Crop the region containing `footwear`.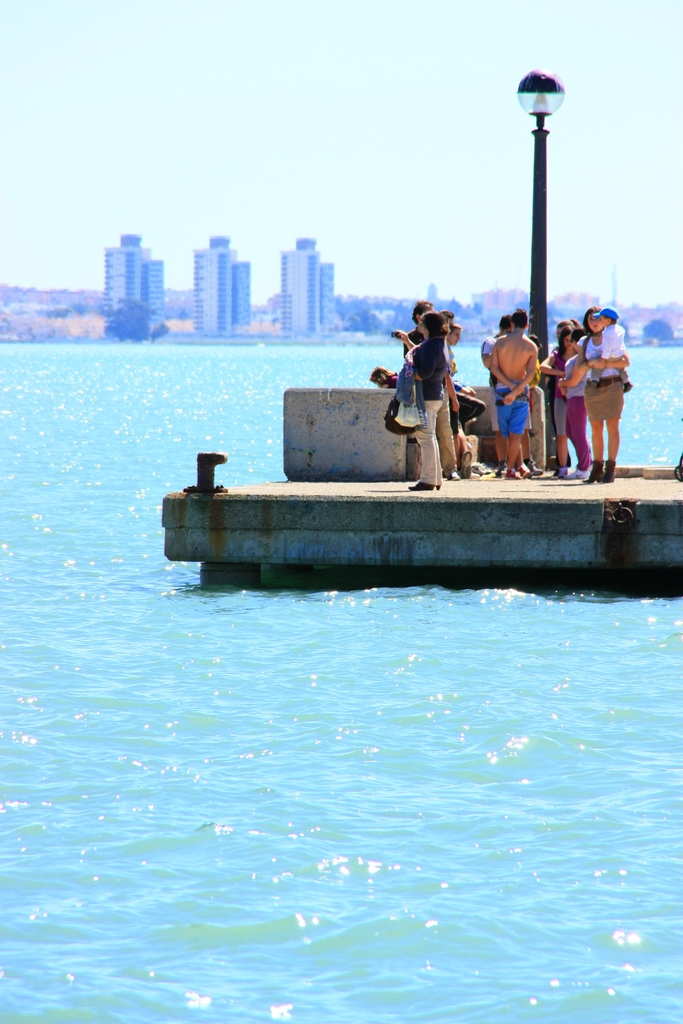
Crop region: (left=563, top=465, right=591, bottom=479).
